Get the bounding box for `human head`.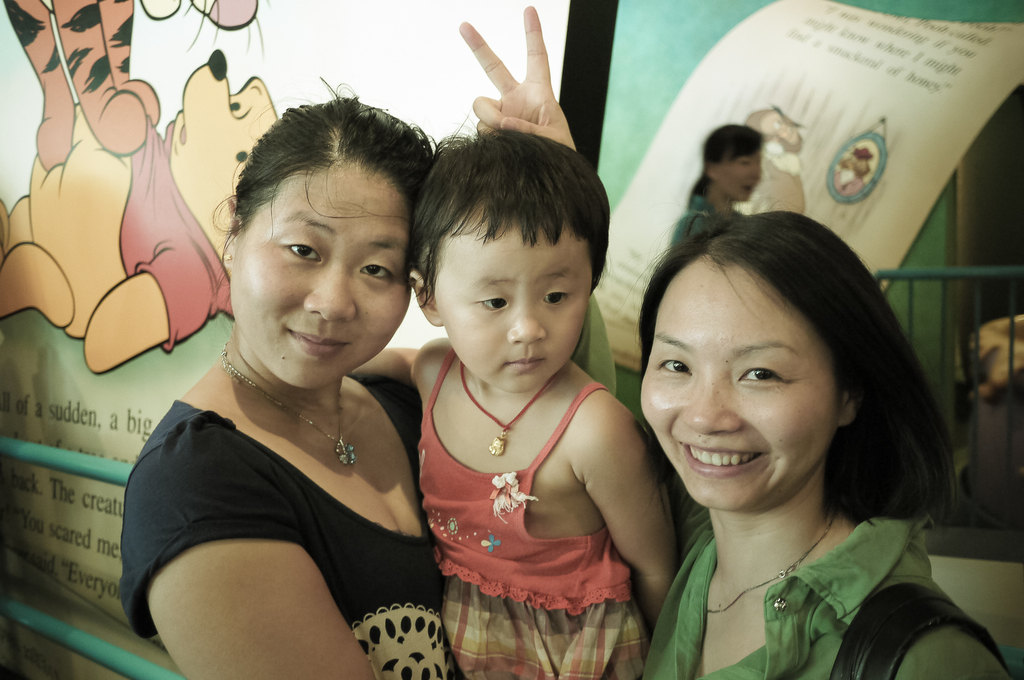
pyautogui.locateOnScreen(227, 95, 422, 358).
